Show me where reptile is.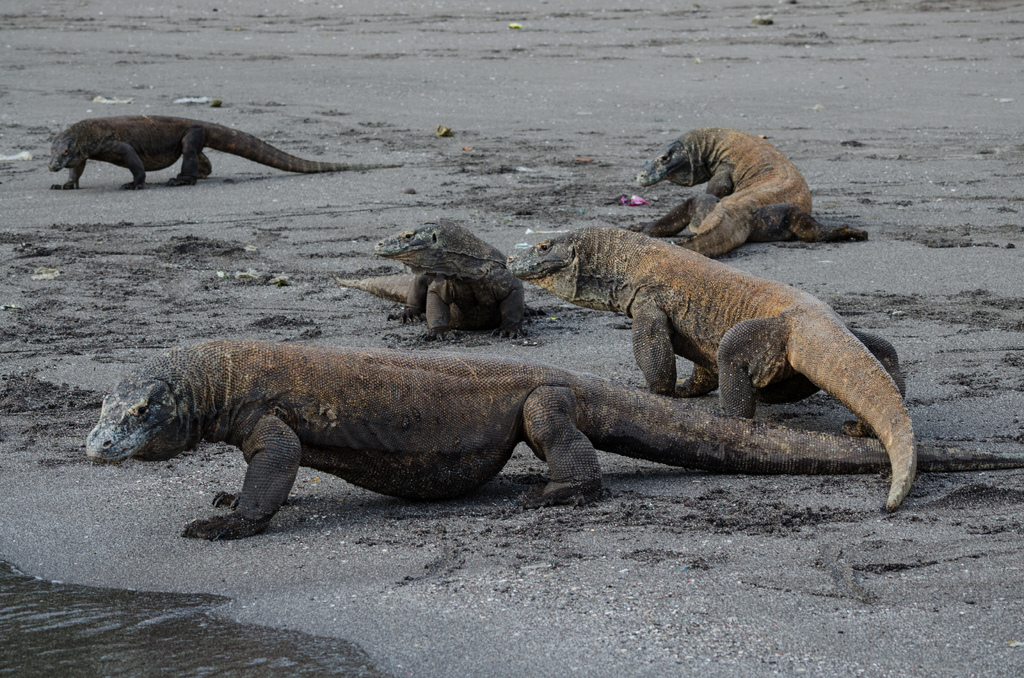
reptile is at {"left": 333, "top": 215, "right": 547, "bottom": 341}.
